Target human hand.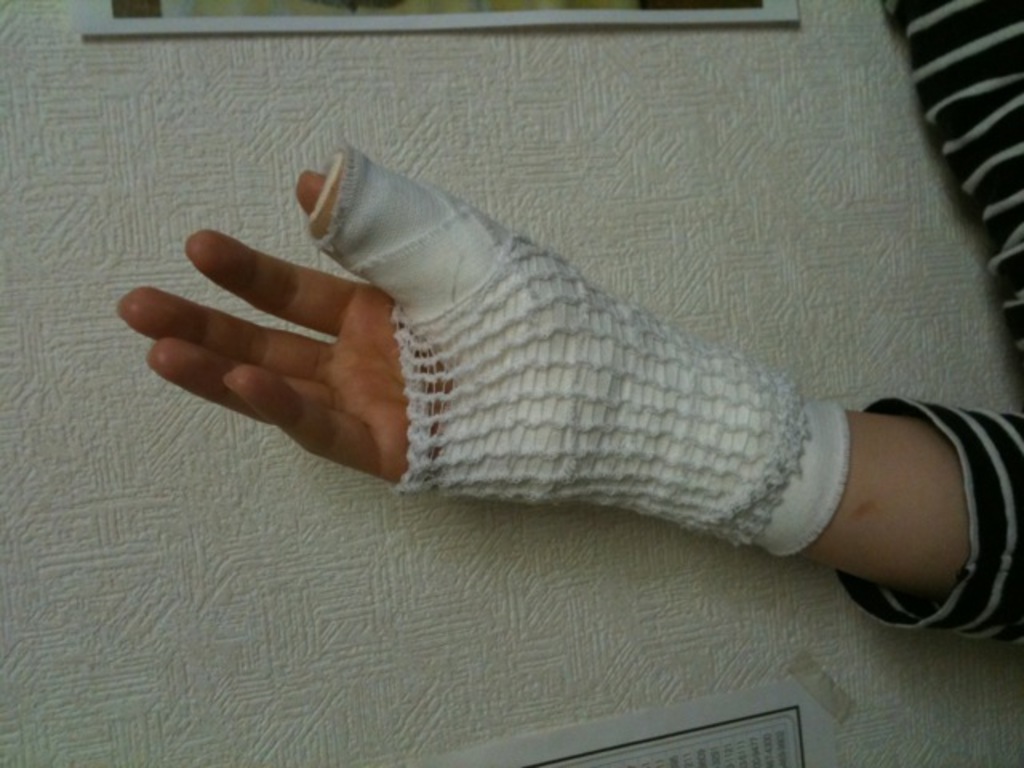
Target region: [126,109,960,550].
